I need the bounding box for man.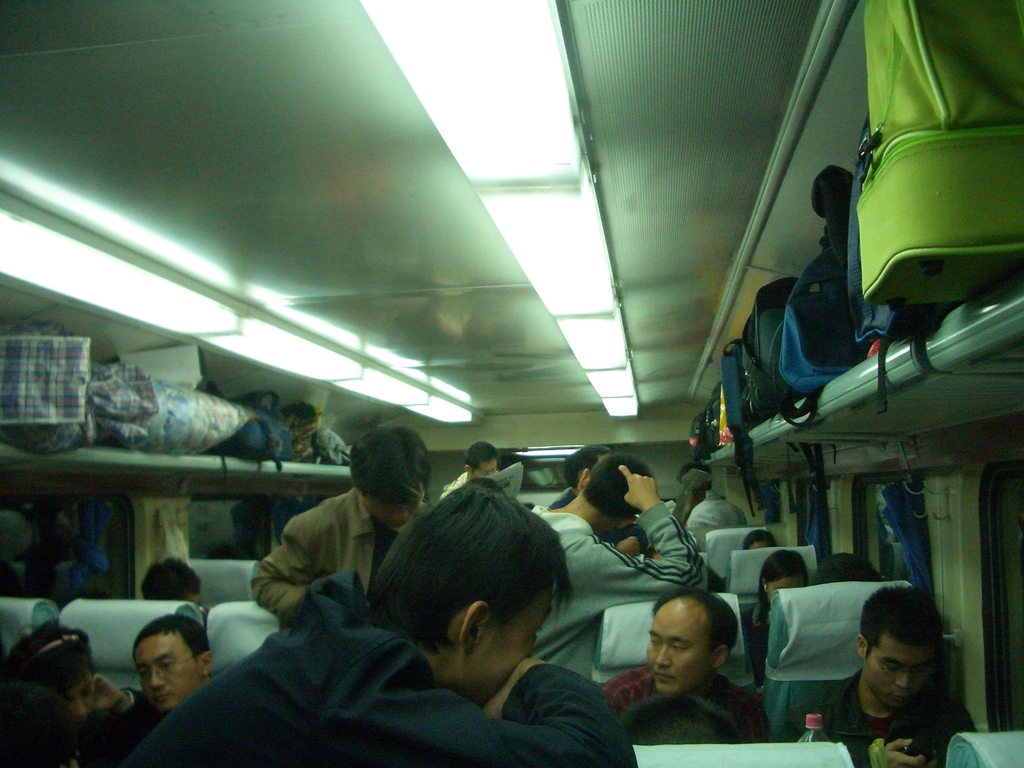
Here it is: {"left": 121, "top": 473, "right": 637, "bottom": 767}.
